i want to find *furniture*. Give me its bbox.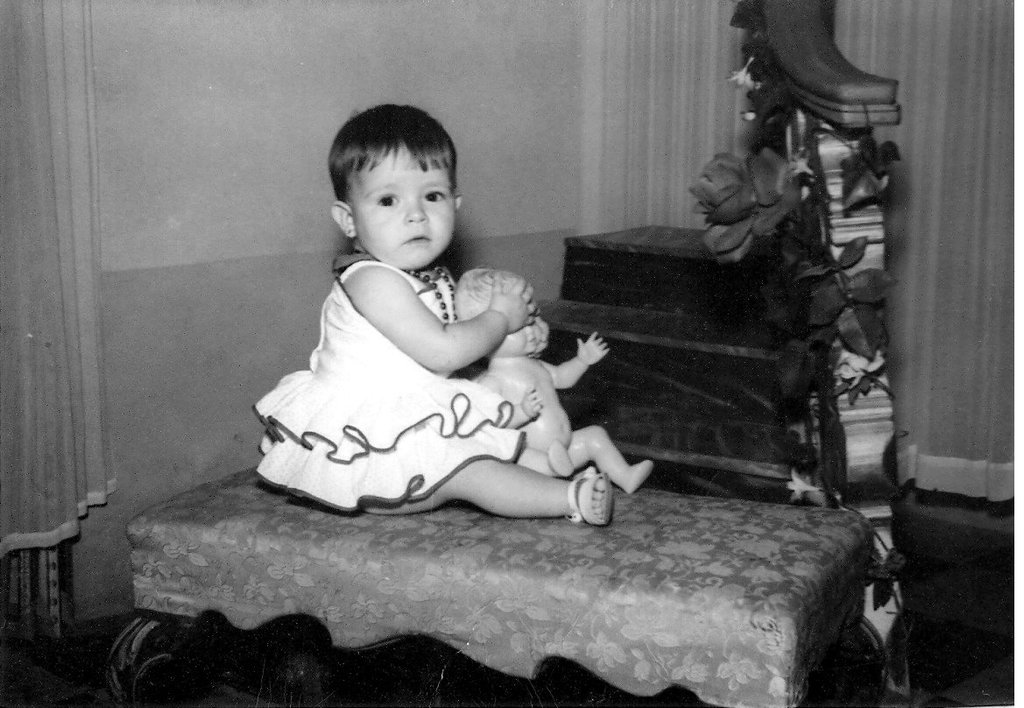
box=[533, 0, 907, 697].
